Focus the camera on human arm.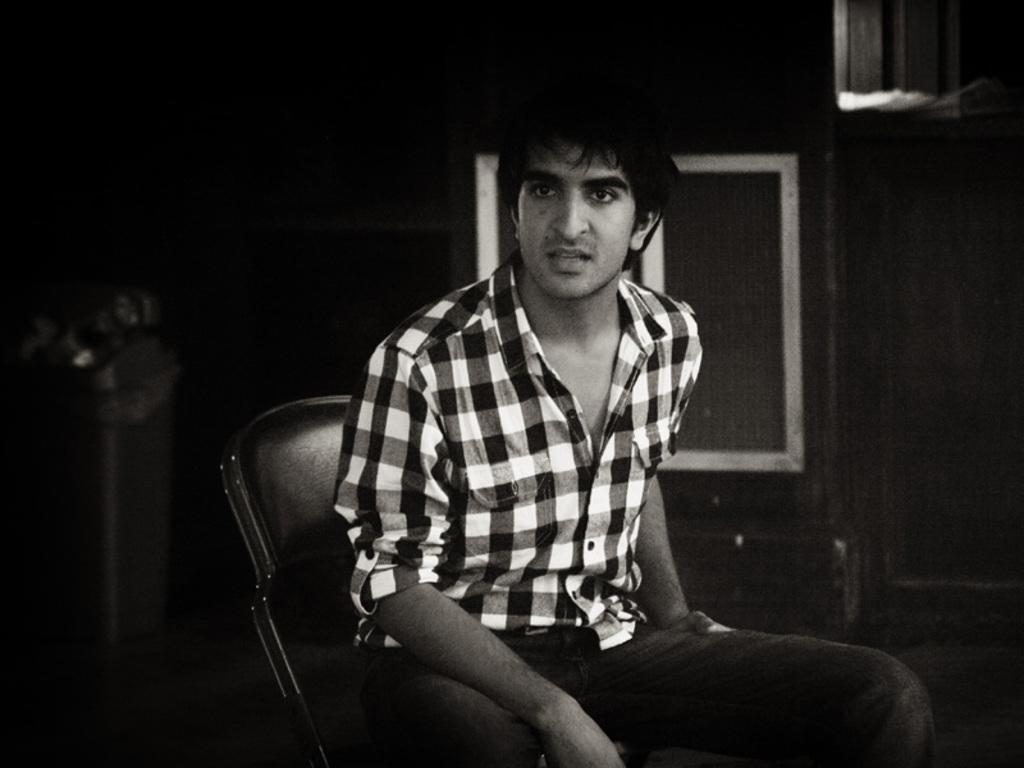
Focus region: locate(636, 307, 736, 635).
